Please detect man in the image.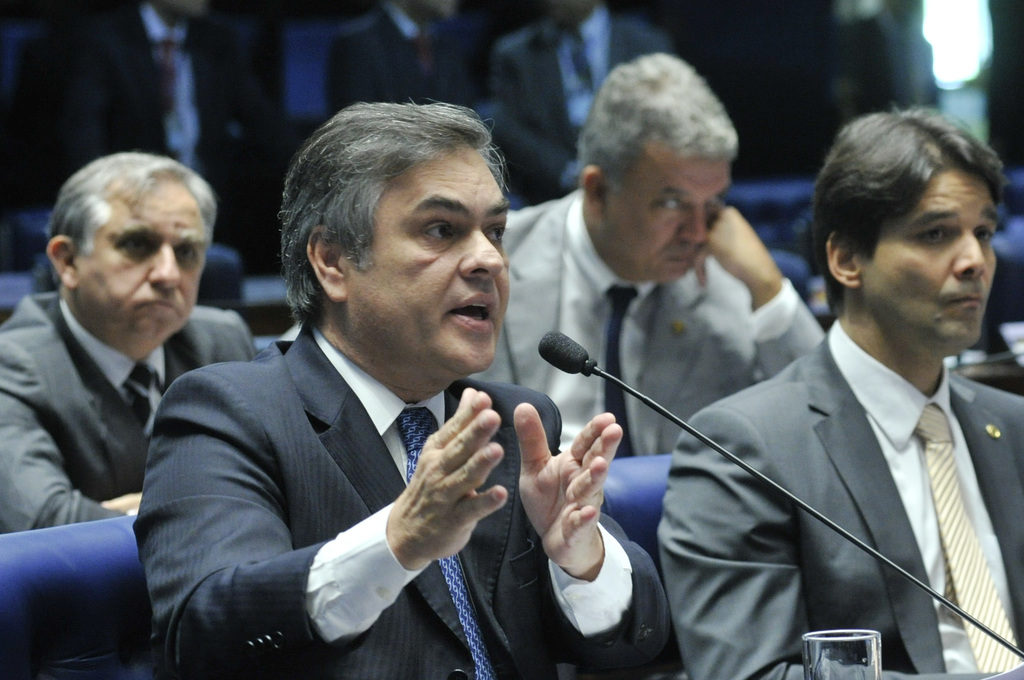
<region>100, 154, 617, 673</region>.
